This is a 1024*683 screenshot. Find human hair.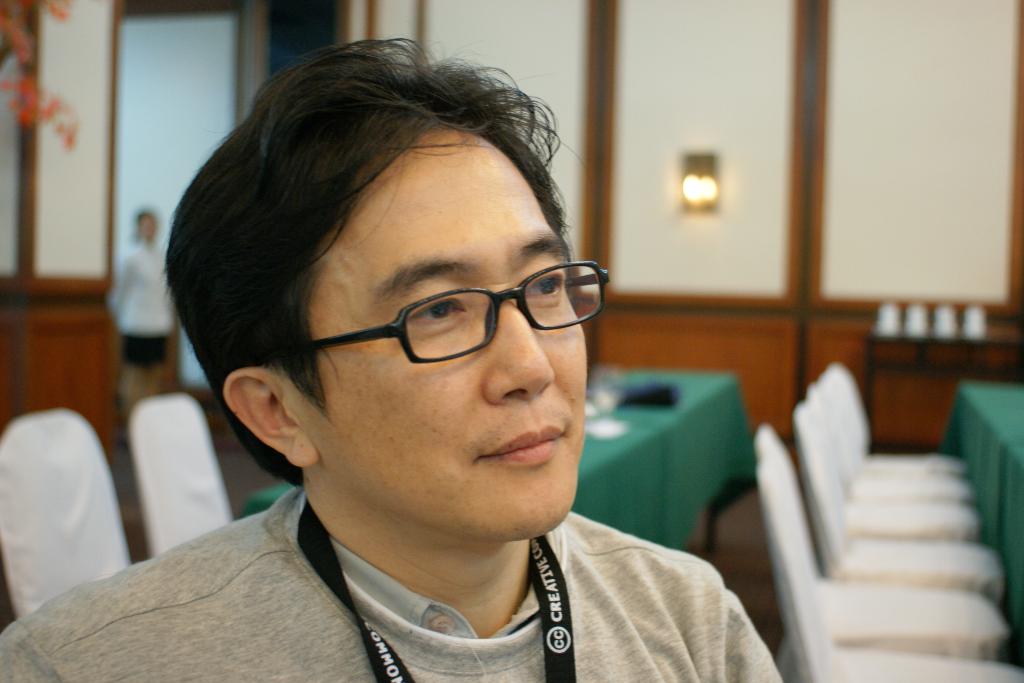
Bounding box: box=[159, 41, 572, 434].
